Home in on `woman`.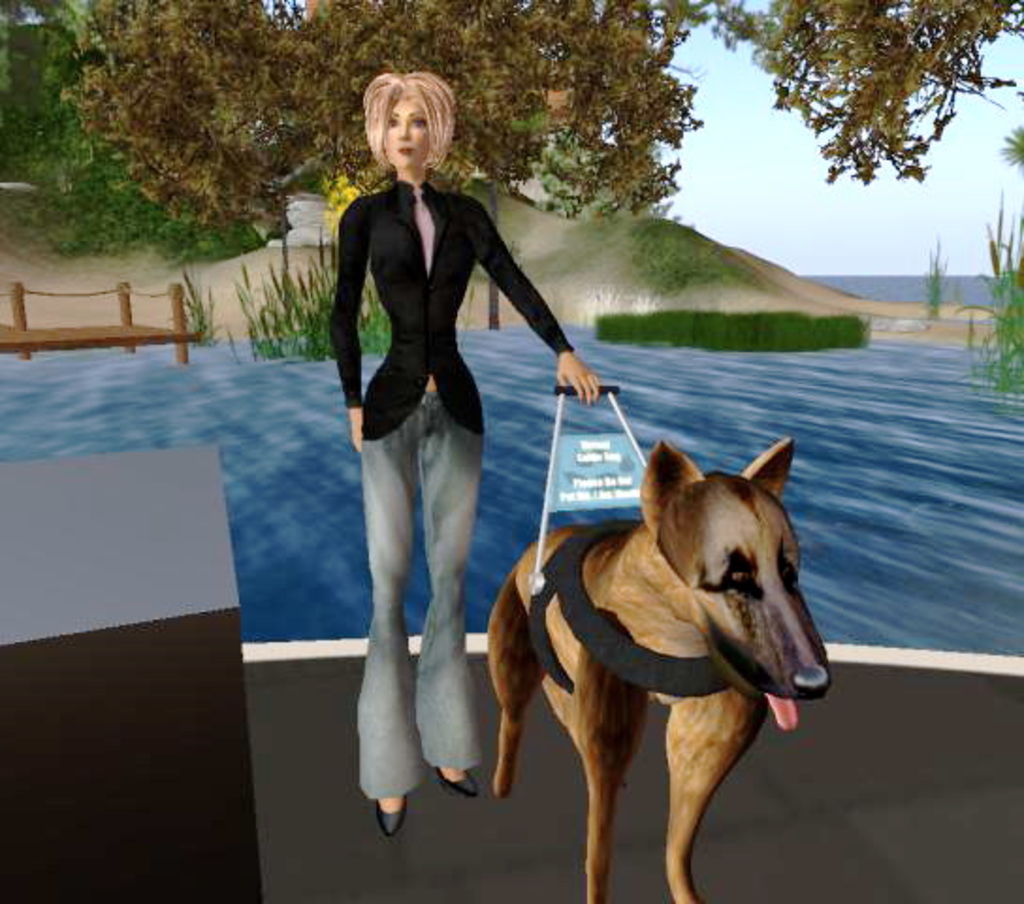
Homed in at [328, 83, 553, 853].
